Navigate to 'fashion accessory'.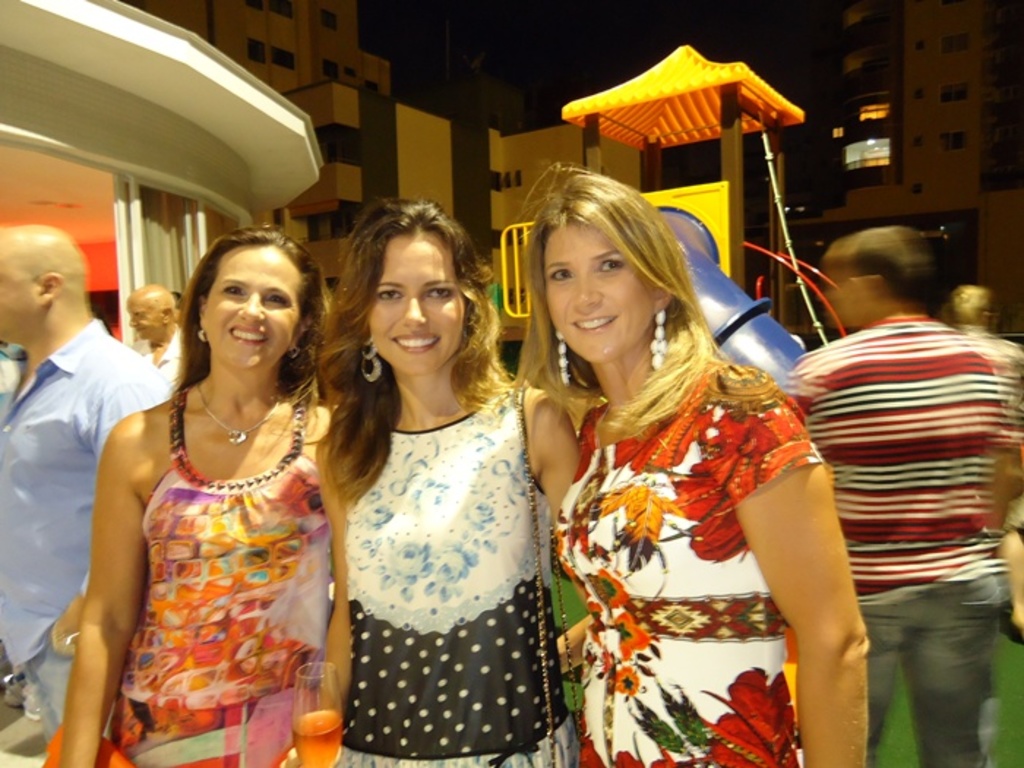
Navigation target: pyautogui.locateOnScreen(287, 344, 304, 361).
